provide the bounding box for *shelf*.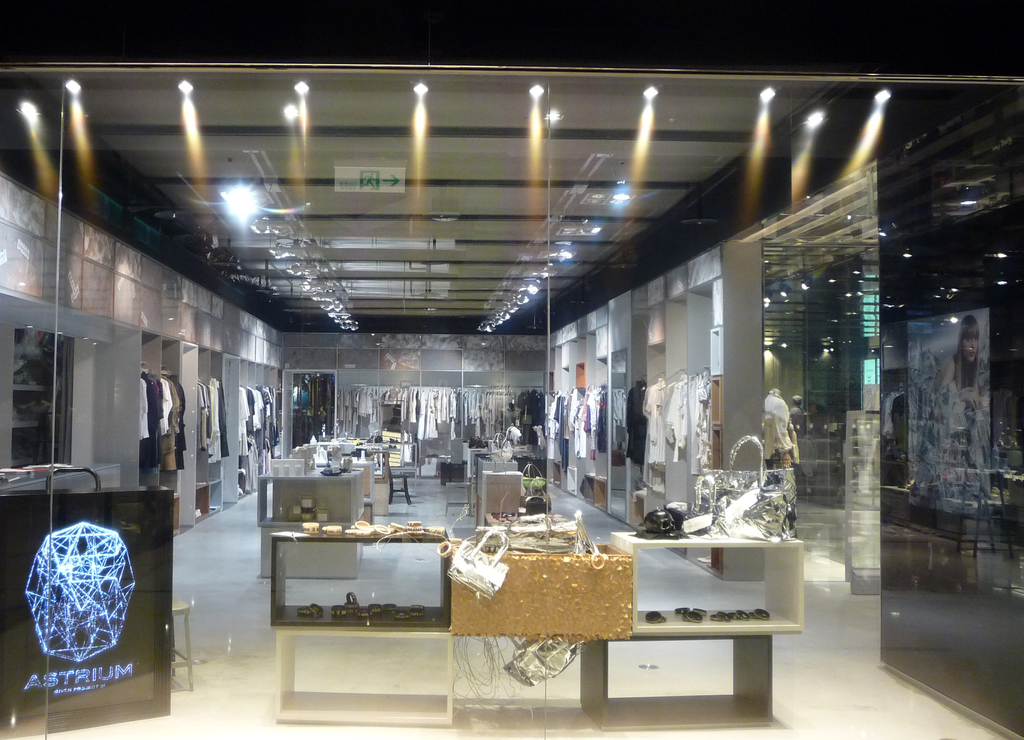
bbox=(278, 630, 454, 727).
